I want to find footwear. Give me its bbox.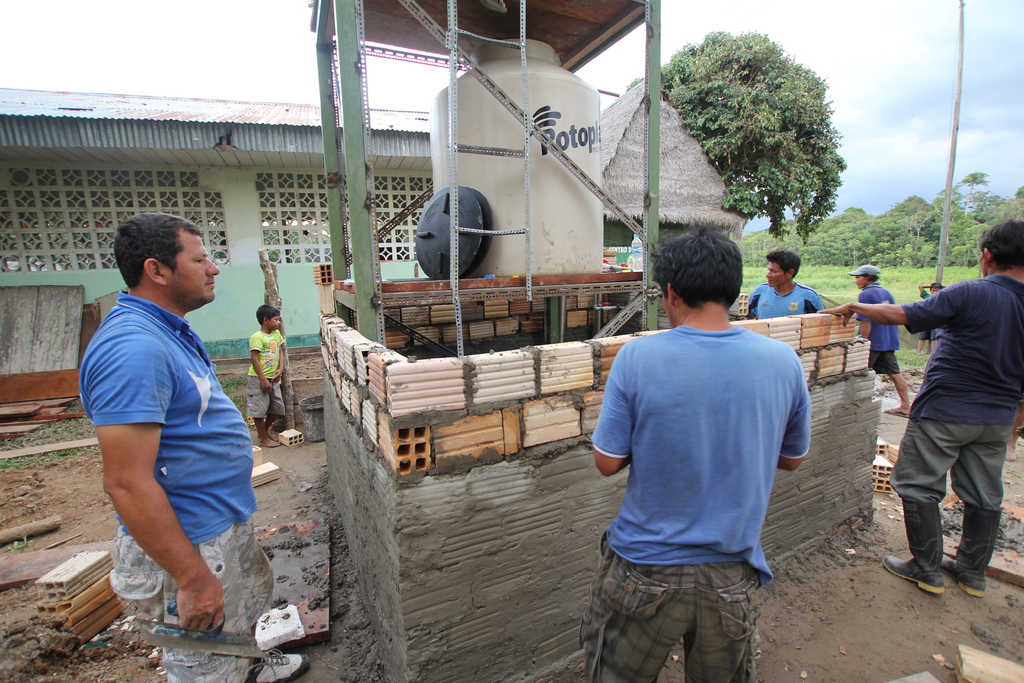
l=237, t=646, r=309, b=682.
